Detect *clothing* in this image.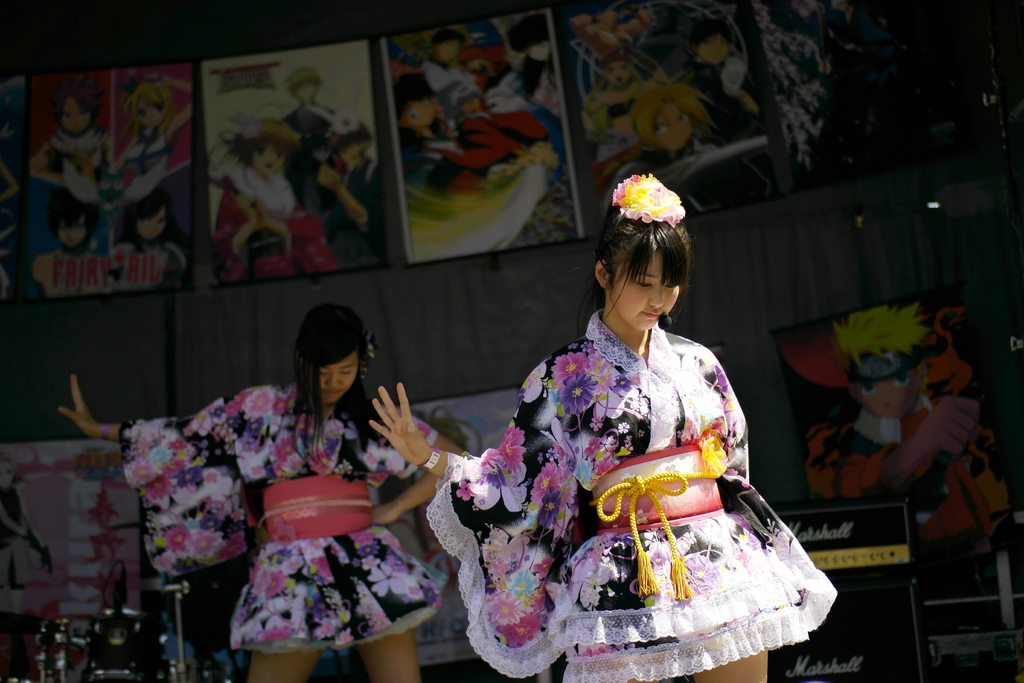
Detection: 481 300 810 652.
